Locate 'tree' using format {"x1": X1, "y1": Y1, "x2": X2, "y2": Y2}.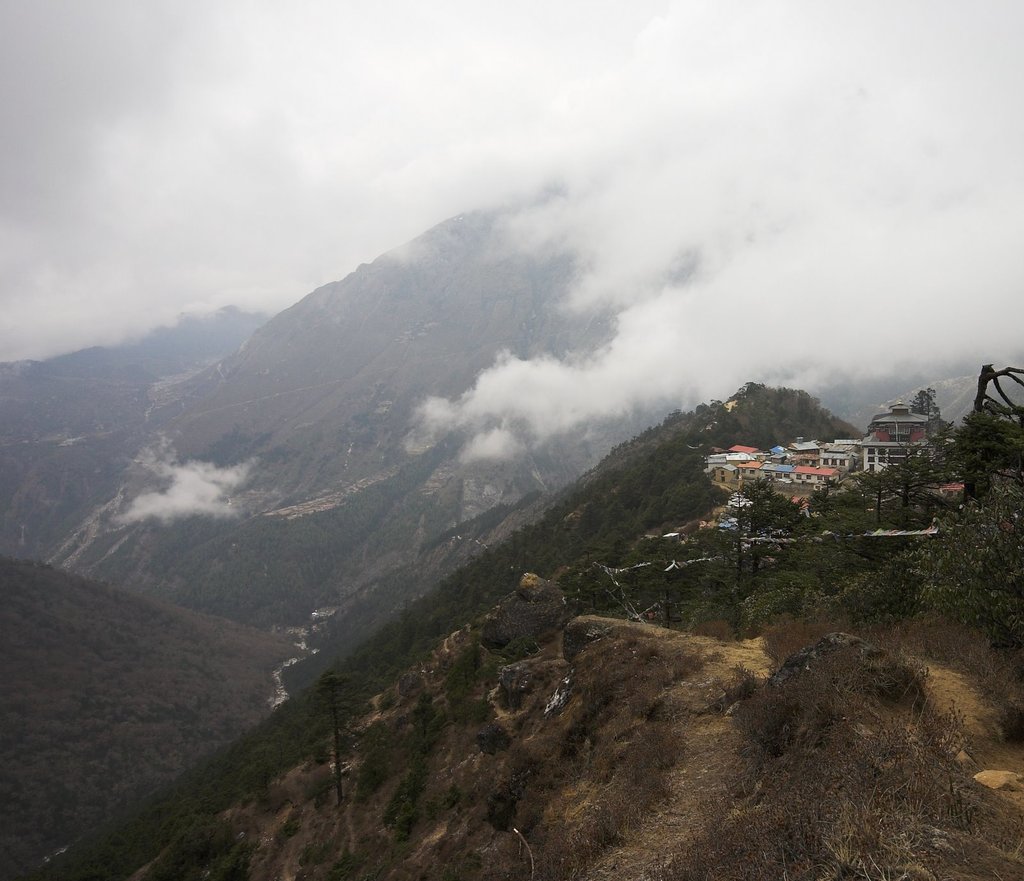
{"x1": 854, "y1": 463, "x2": 904, "y2": 527}.
